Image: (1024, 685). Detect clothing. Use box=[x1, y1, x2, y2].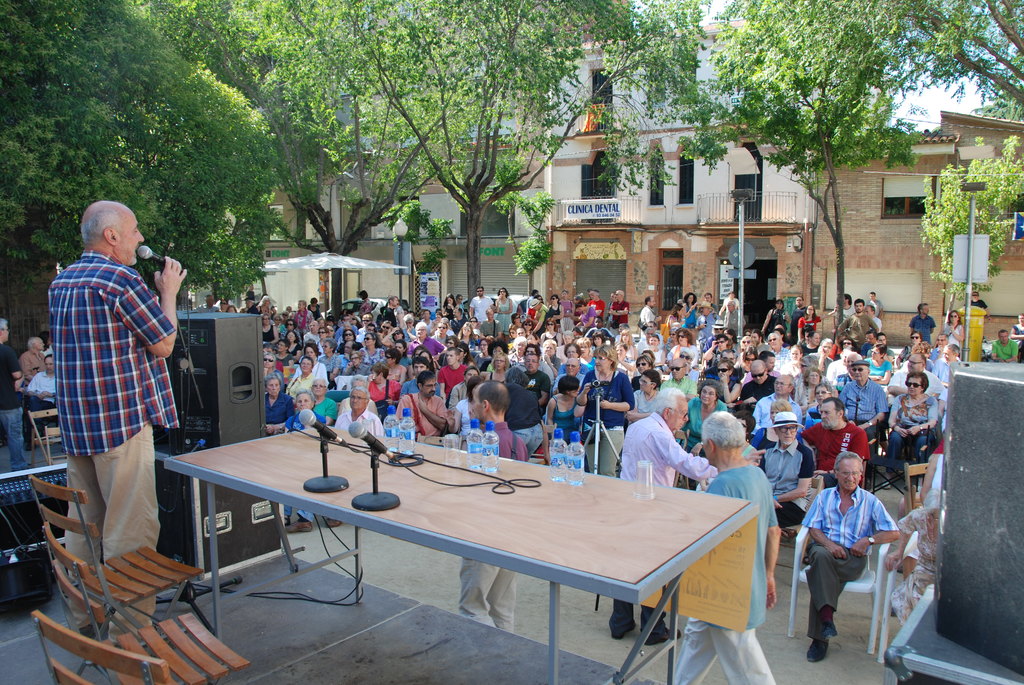
box=[344, 363, 367, 371].
